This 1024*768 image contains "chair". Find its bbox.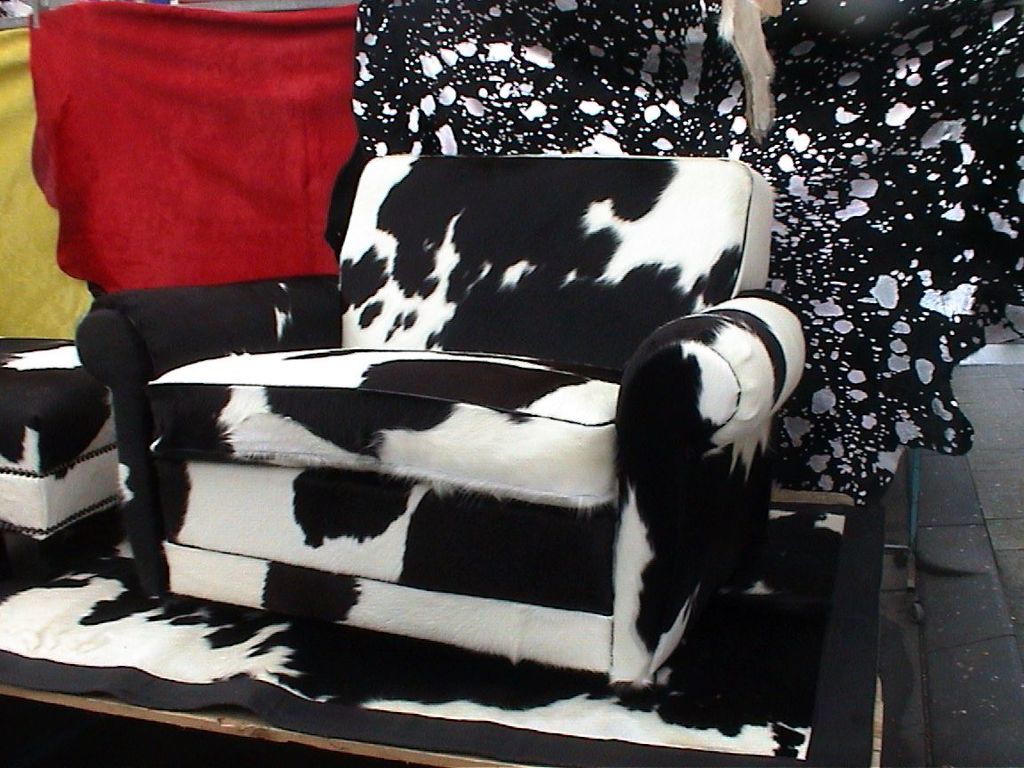
box=[122, 91, 844, 737].
